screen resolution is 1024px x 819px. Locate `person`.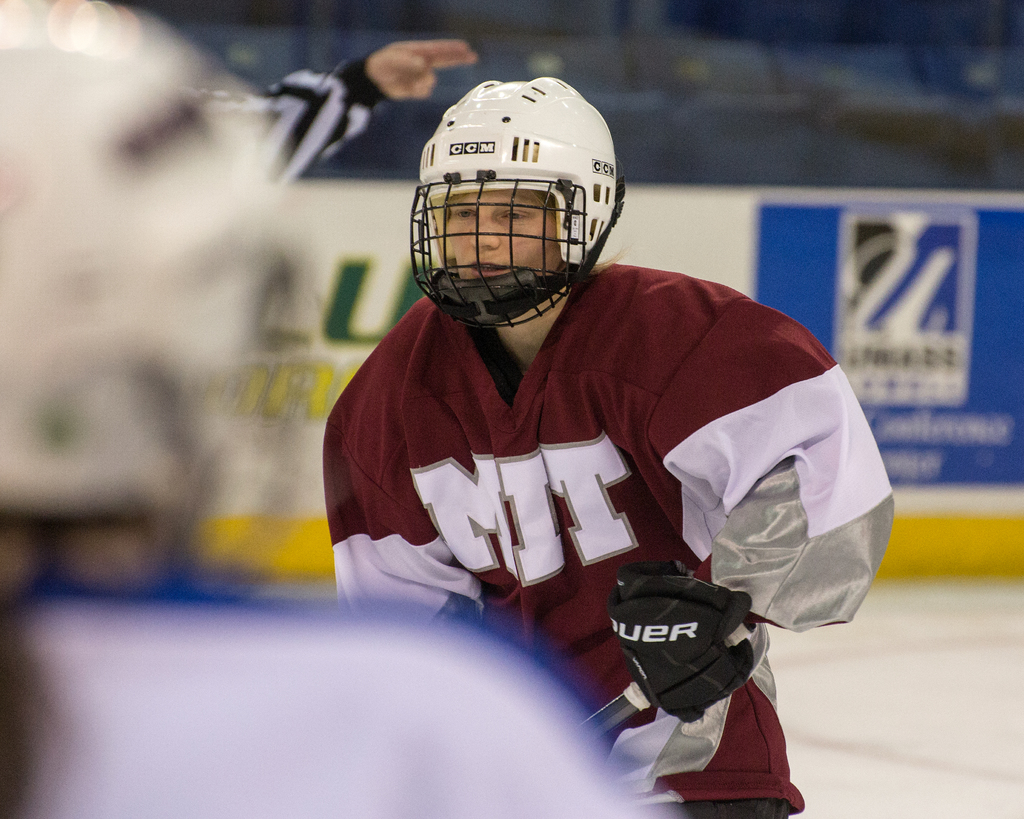
[x1=0, y1=0, x2=673, y2=818].
